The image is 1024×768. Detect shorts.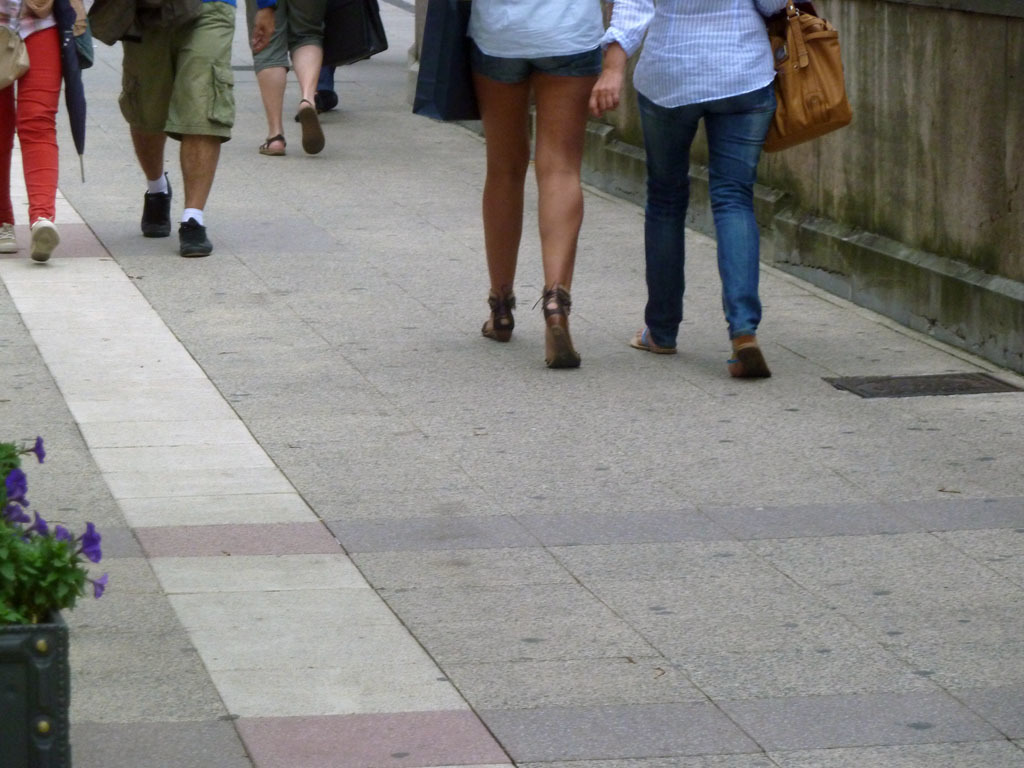
Detection: box(476, 51, 600, 85).
